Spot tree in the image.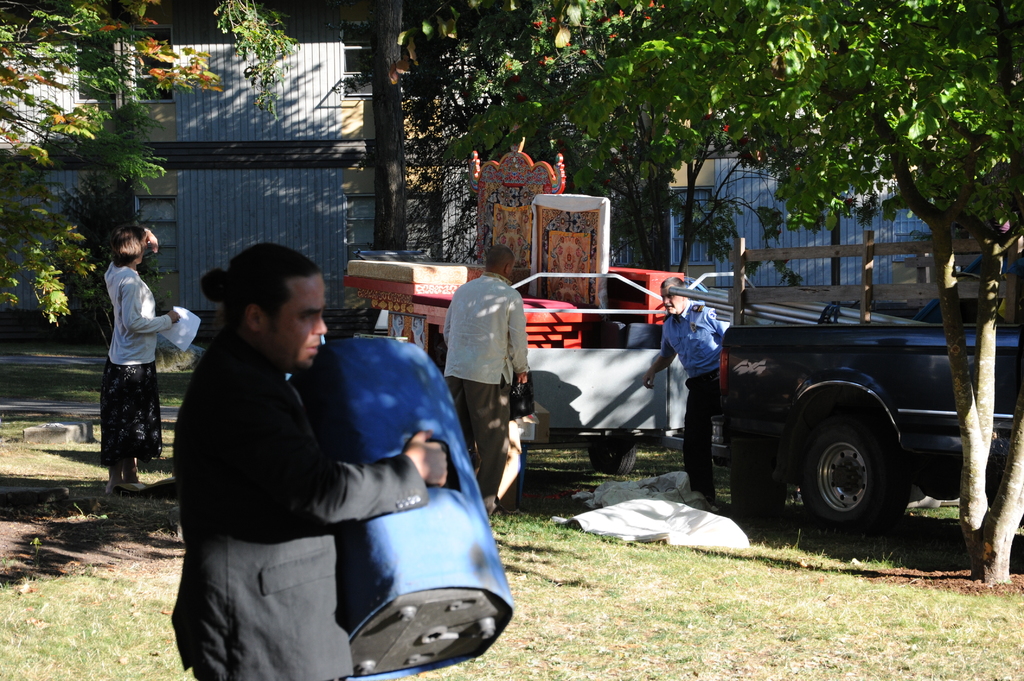
tree found at (643,8,1023,584).
